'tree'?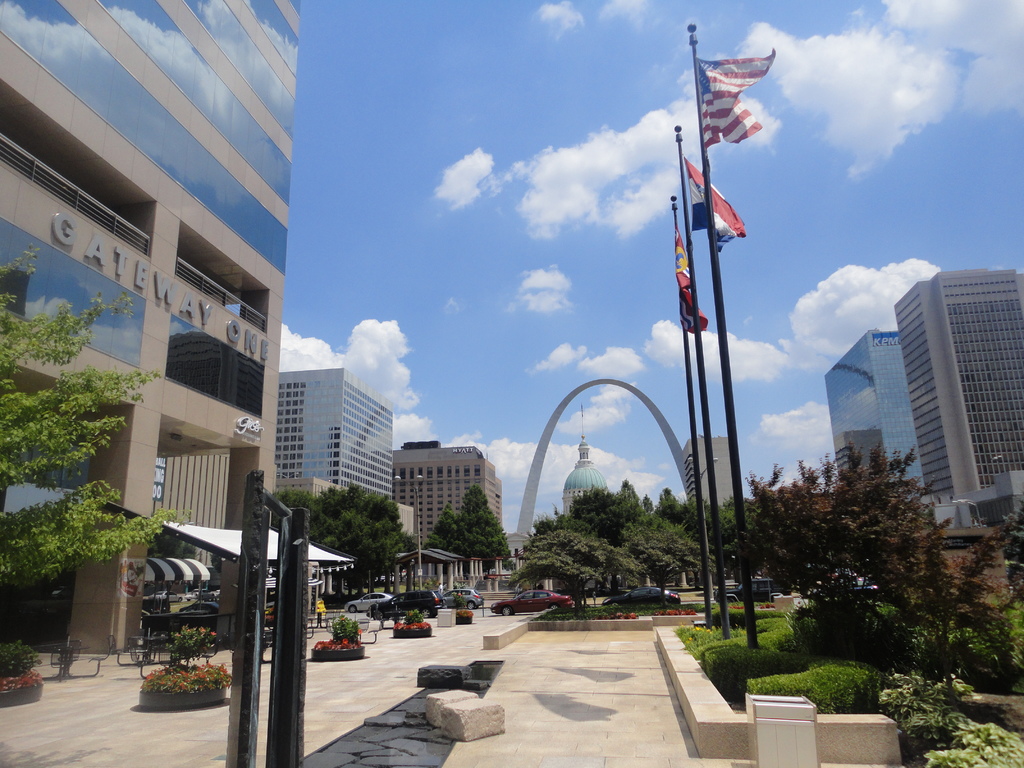
429,505,476,574
